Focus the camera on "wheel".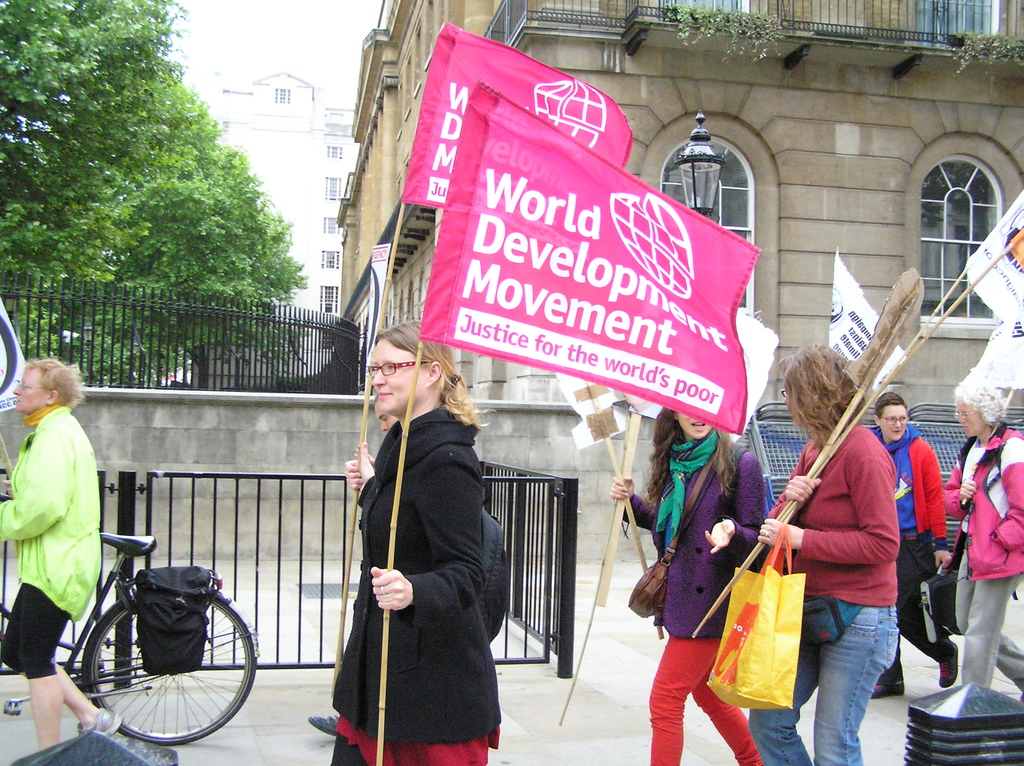
Focus region: box(78, 582, 244, 751).
